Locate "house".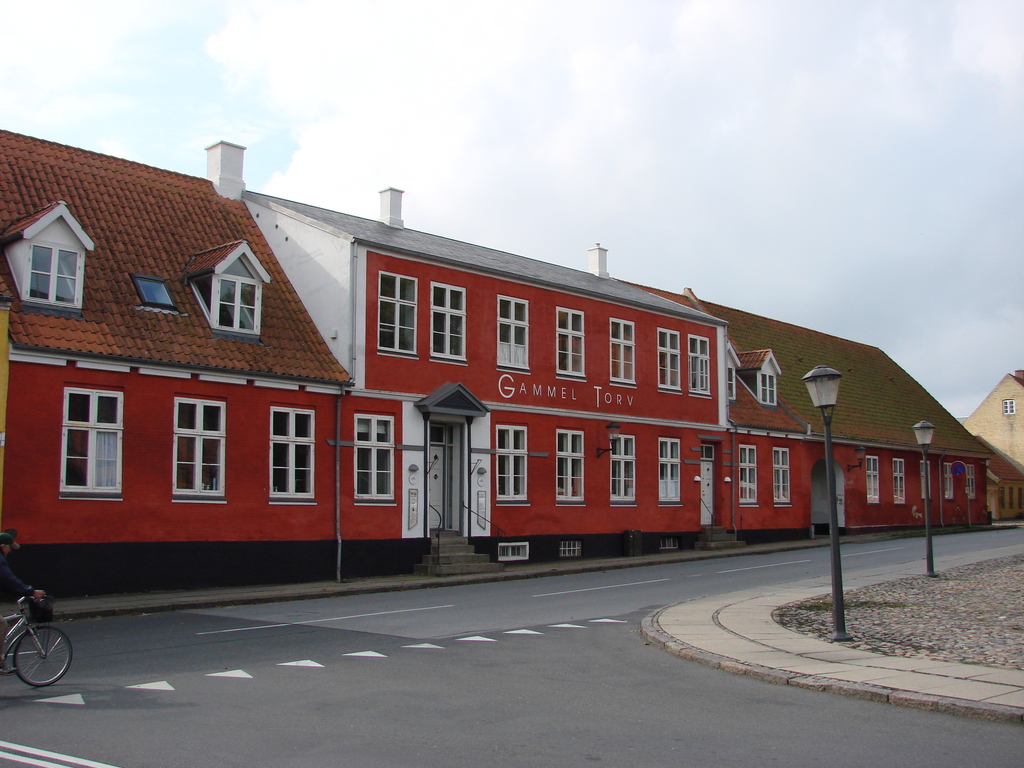
Bounding box: [x1=237, y1=184, x2=729, y2=592].
